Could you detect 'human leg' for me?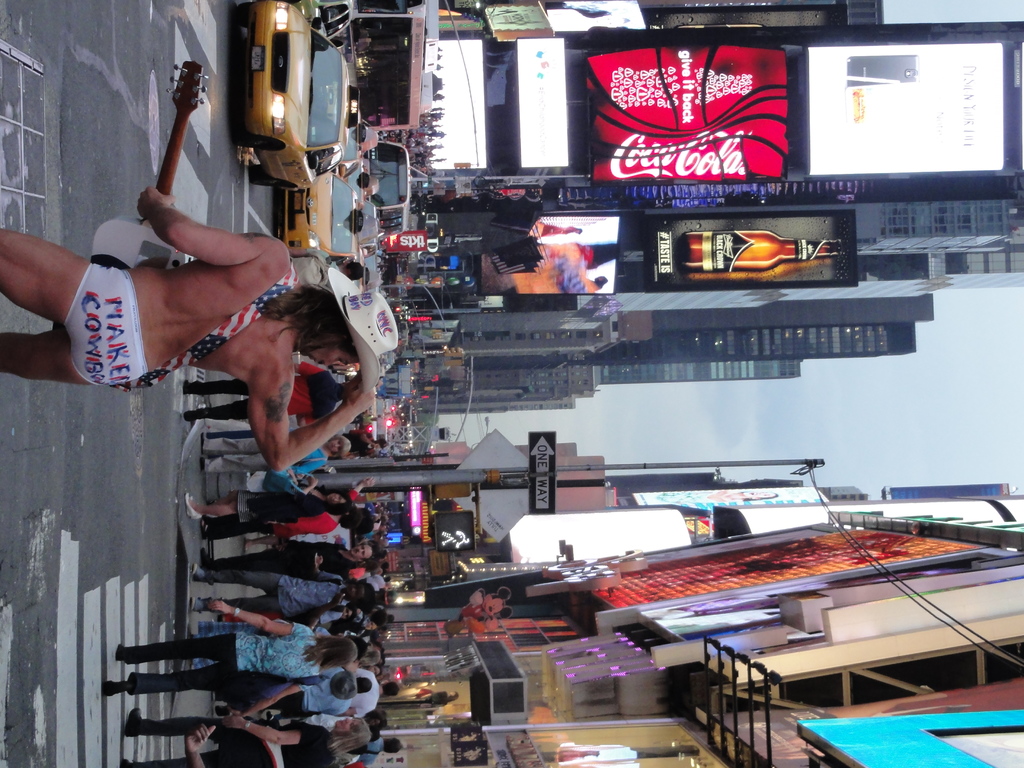
Detection result: (0, 229, 134, 324).
